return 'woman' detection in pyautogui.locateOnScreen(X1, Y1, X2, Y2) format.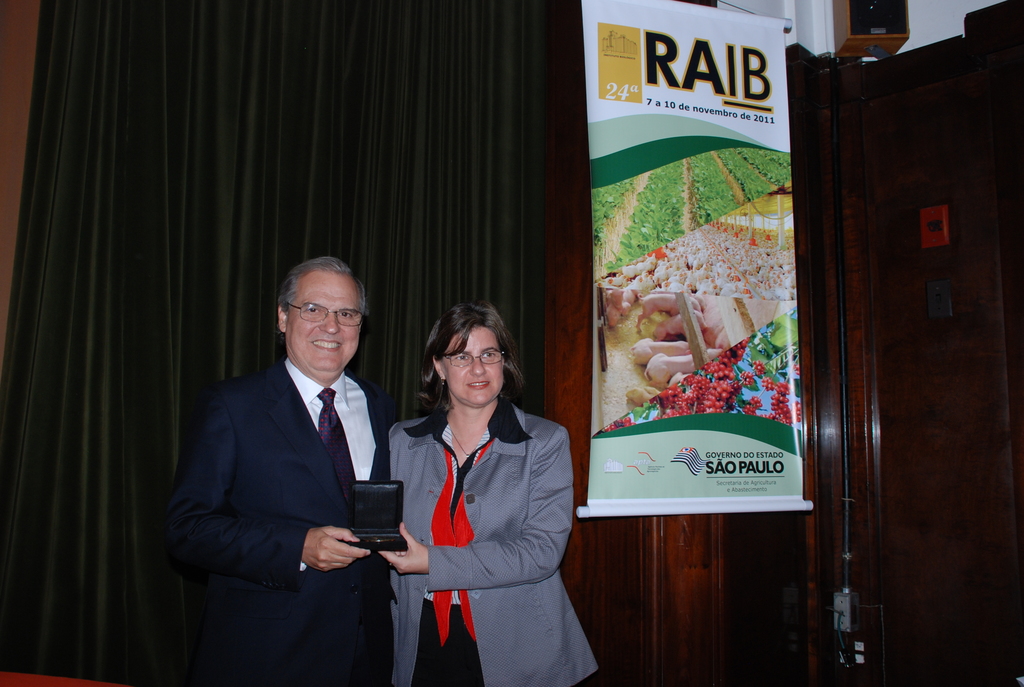
pyautogui.locateOnScreen(378, 292, 572, 683).
